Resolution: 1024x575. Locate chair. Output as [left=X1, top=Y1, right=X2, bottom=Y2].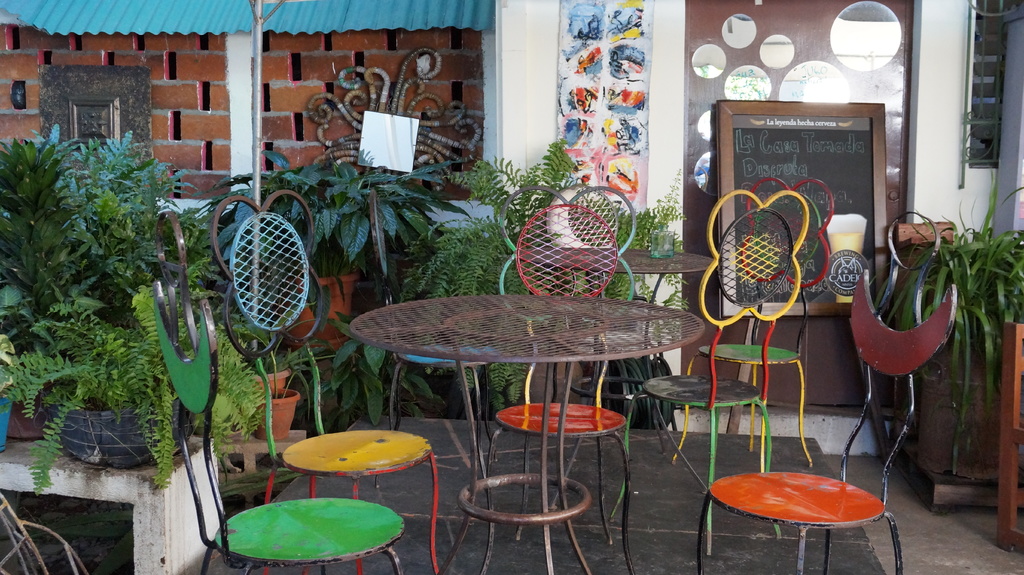
[left=693, top=207, right=958, bottom=574].
